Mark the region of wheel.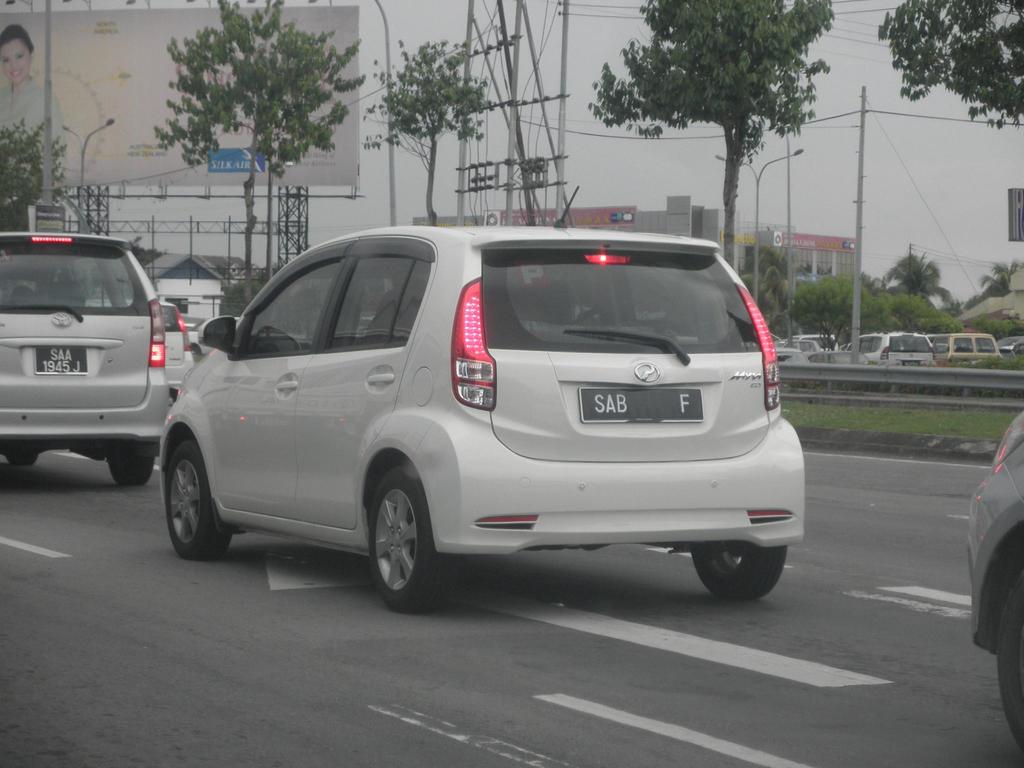
Region: {"left": 687, "top": 548, "right": 785, "bottom": 607}.
